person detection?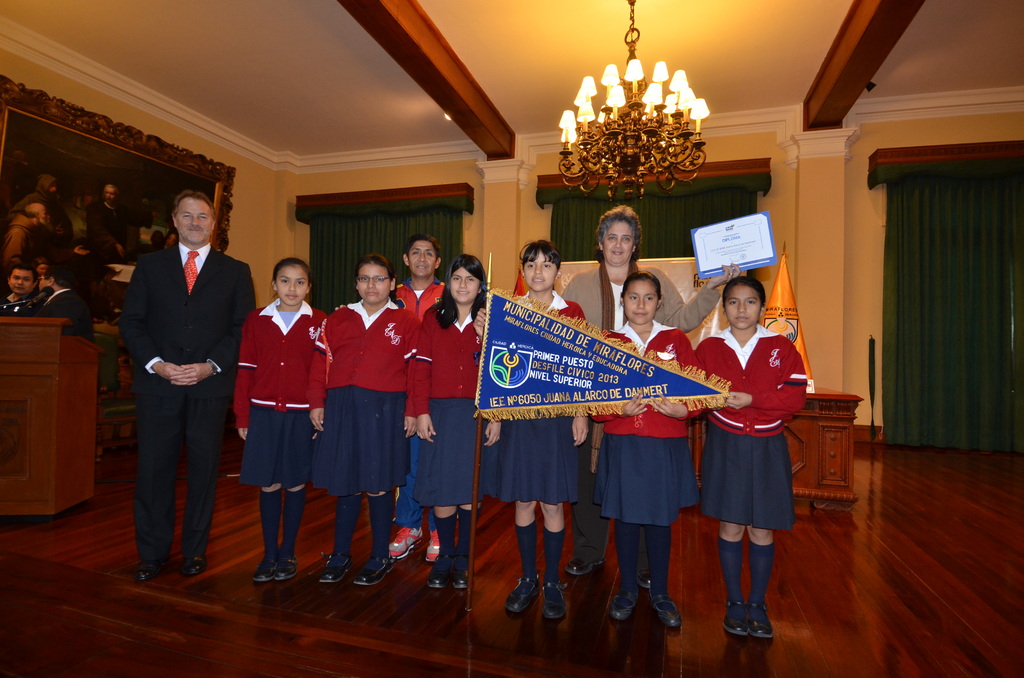
[2,266,95,344]
